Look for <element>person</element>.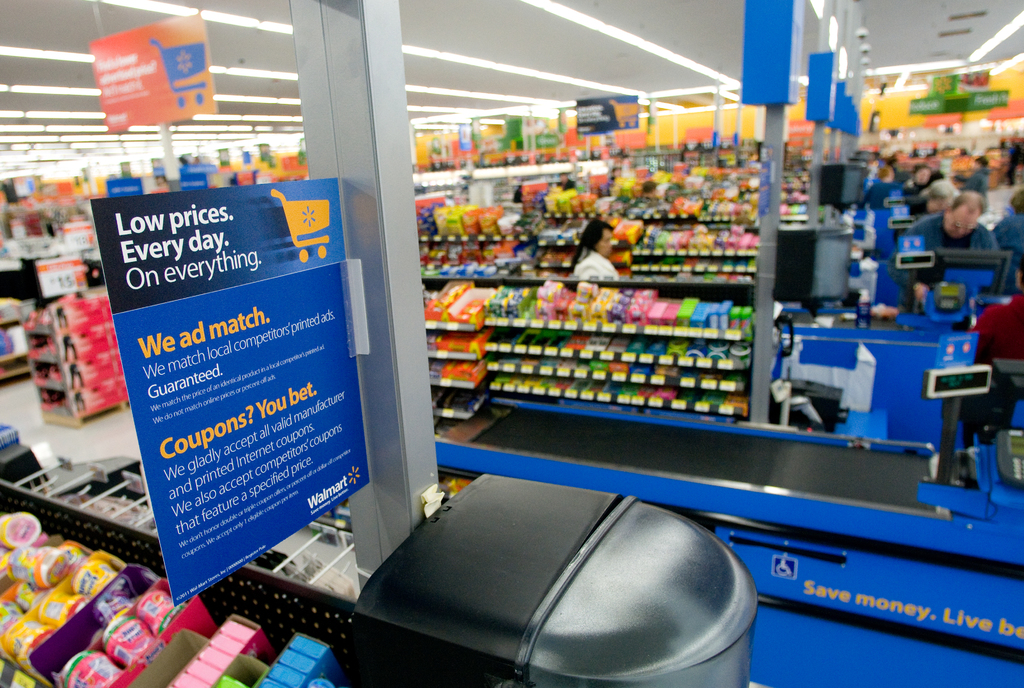
Found: 907:179:959:214.
